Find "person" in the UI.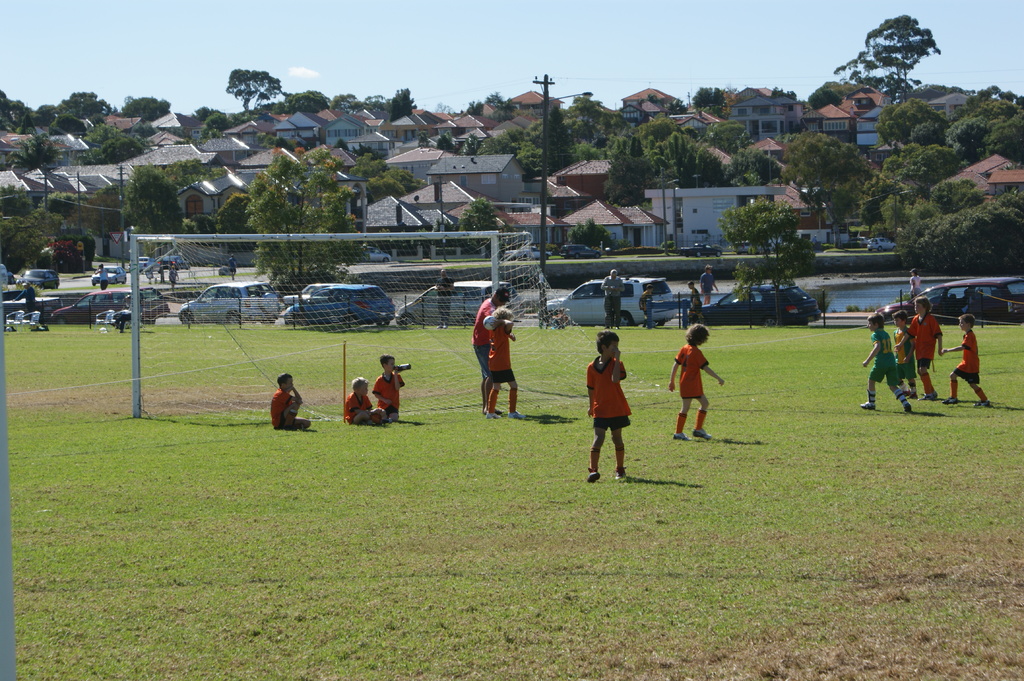
UI element at [x1=894, y1=310, x2=919, y2=396].
